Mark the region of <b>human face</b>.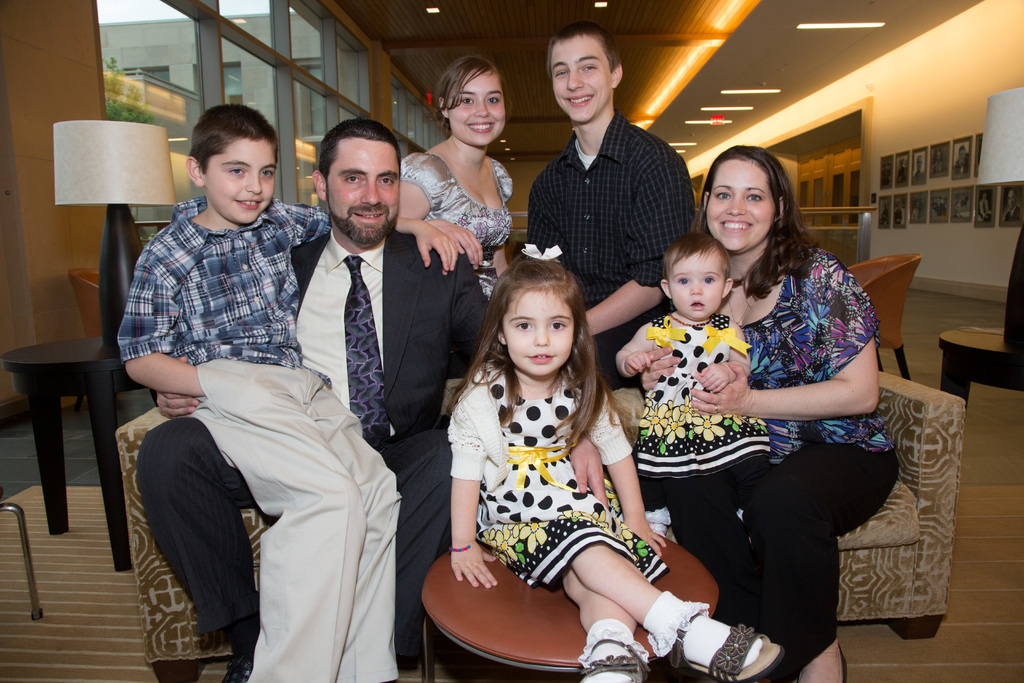
Region: [x1=203, y1=139, x2=276, y2=224].
